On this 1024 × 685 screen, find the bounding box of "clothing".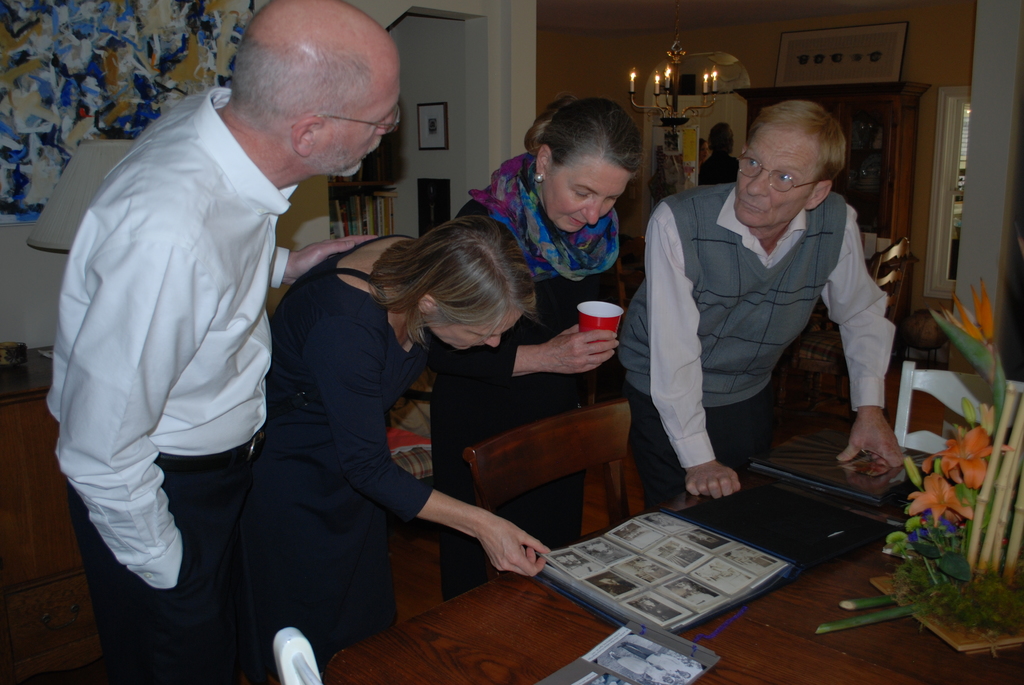
Bounding box: l=434, t=185, r=620, b=565.
